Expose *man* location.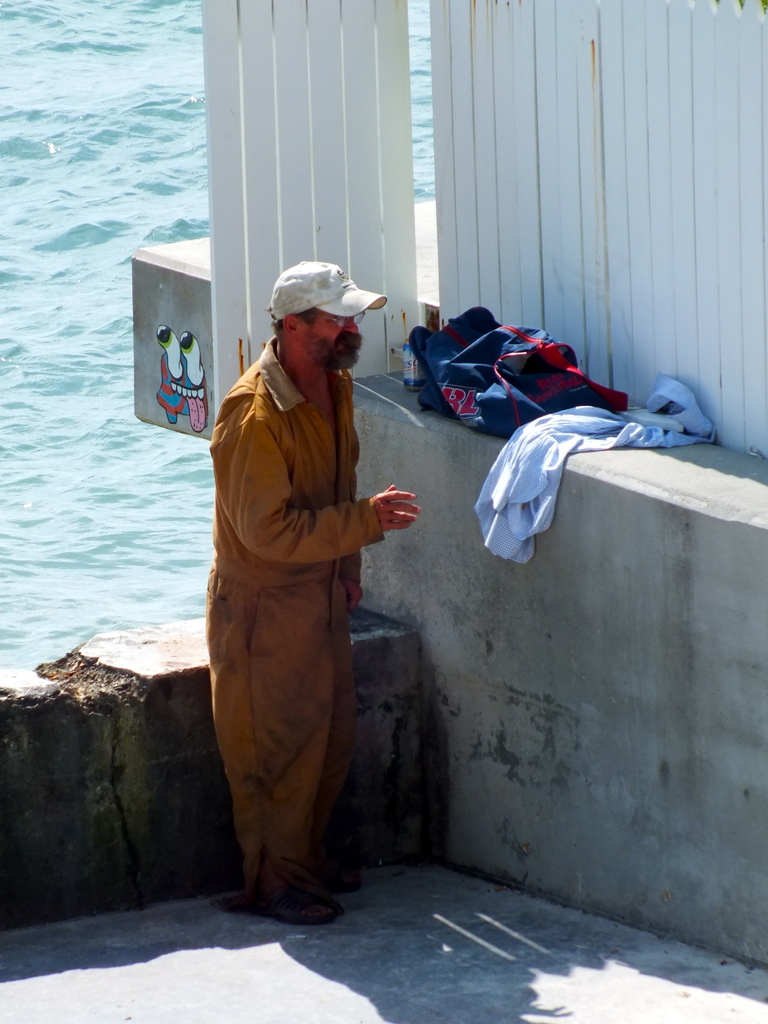
Exposed at region(203, 252, 418, 932).
